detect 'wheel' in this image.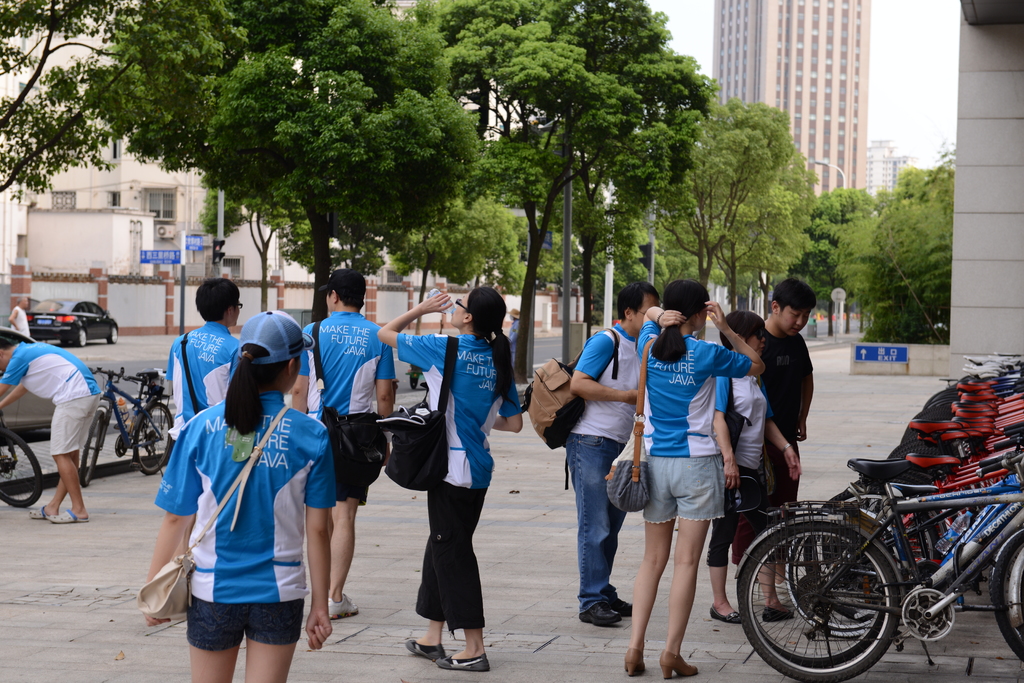
Detection: (x1=107, y1=328, x2=119, y2=344).
